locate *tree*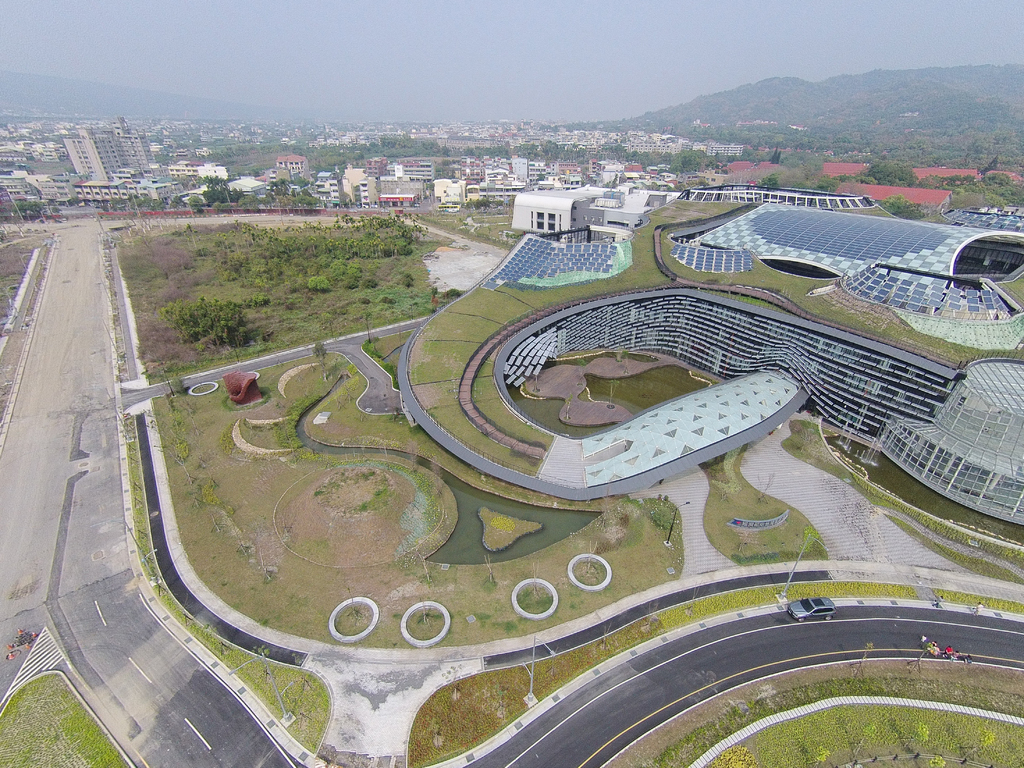
<bbox>816, 747, 832, 765</bbox>
